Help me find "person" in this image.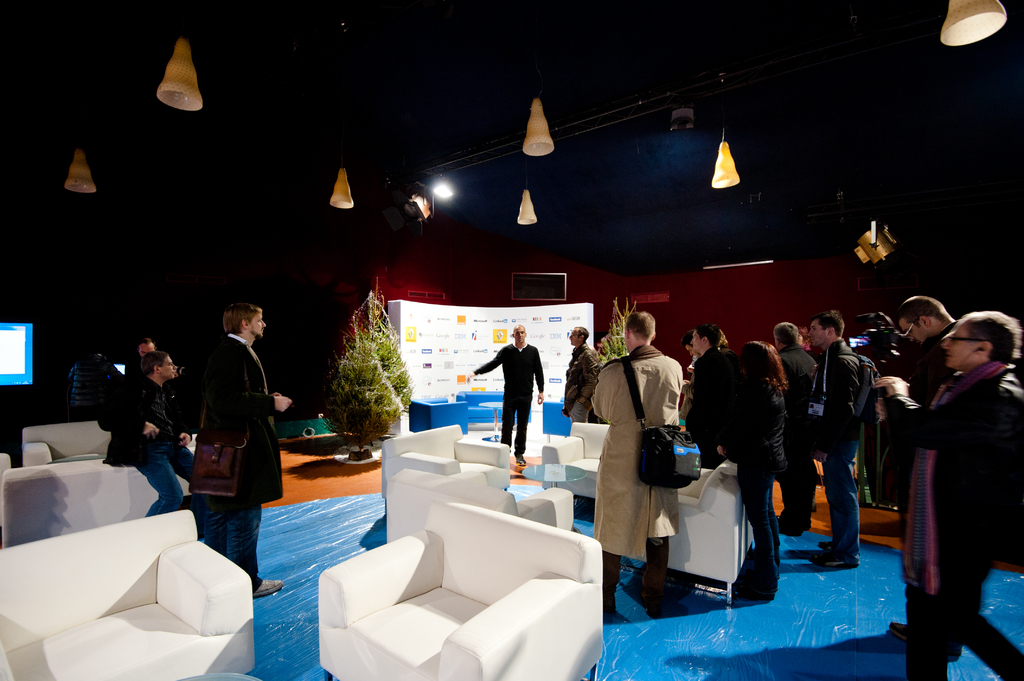
Found it: Rect(588, 310, 684, 610).
